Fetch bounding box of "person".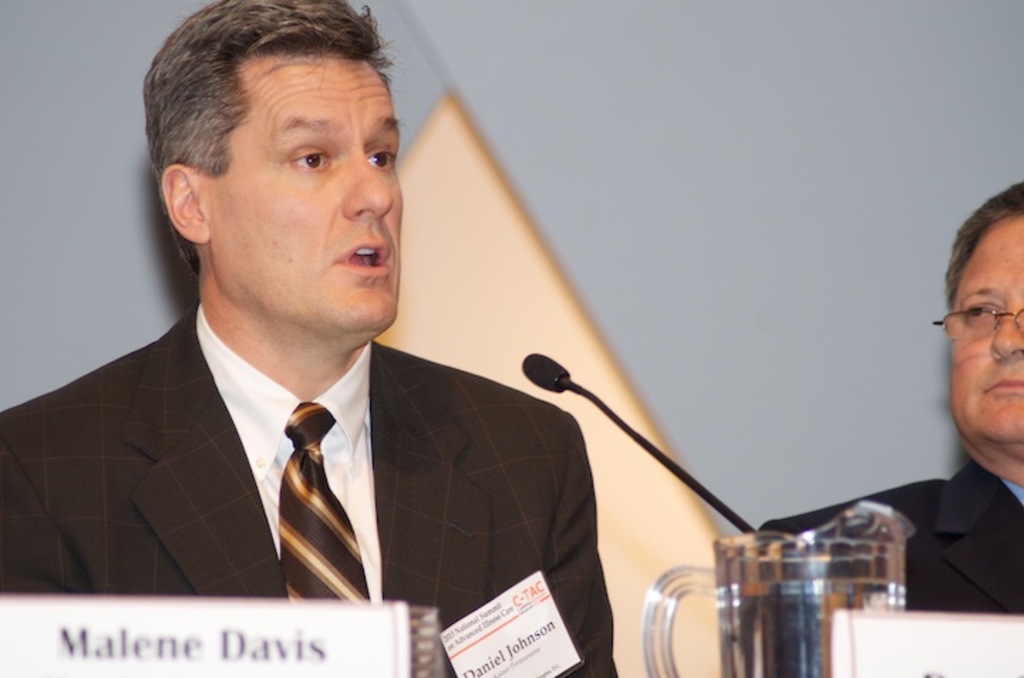
Bbox: box(0, 0, 622, 677).
